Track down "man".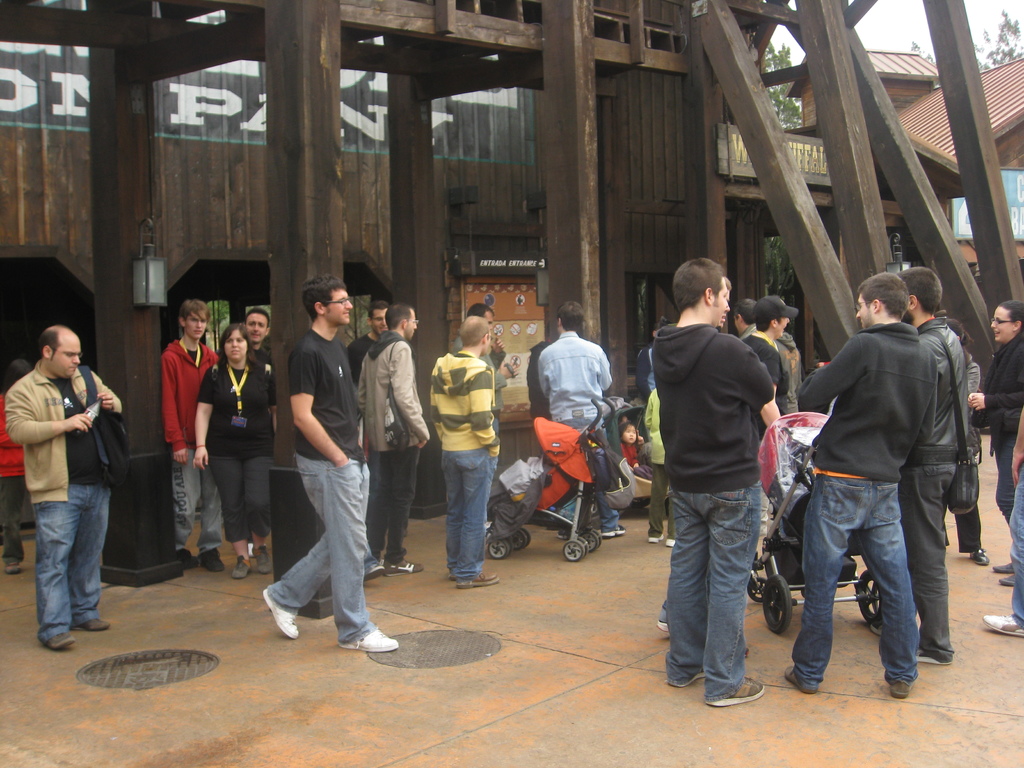
Tracked to box(430, 317, 503, 584).
